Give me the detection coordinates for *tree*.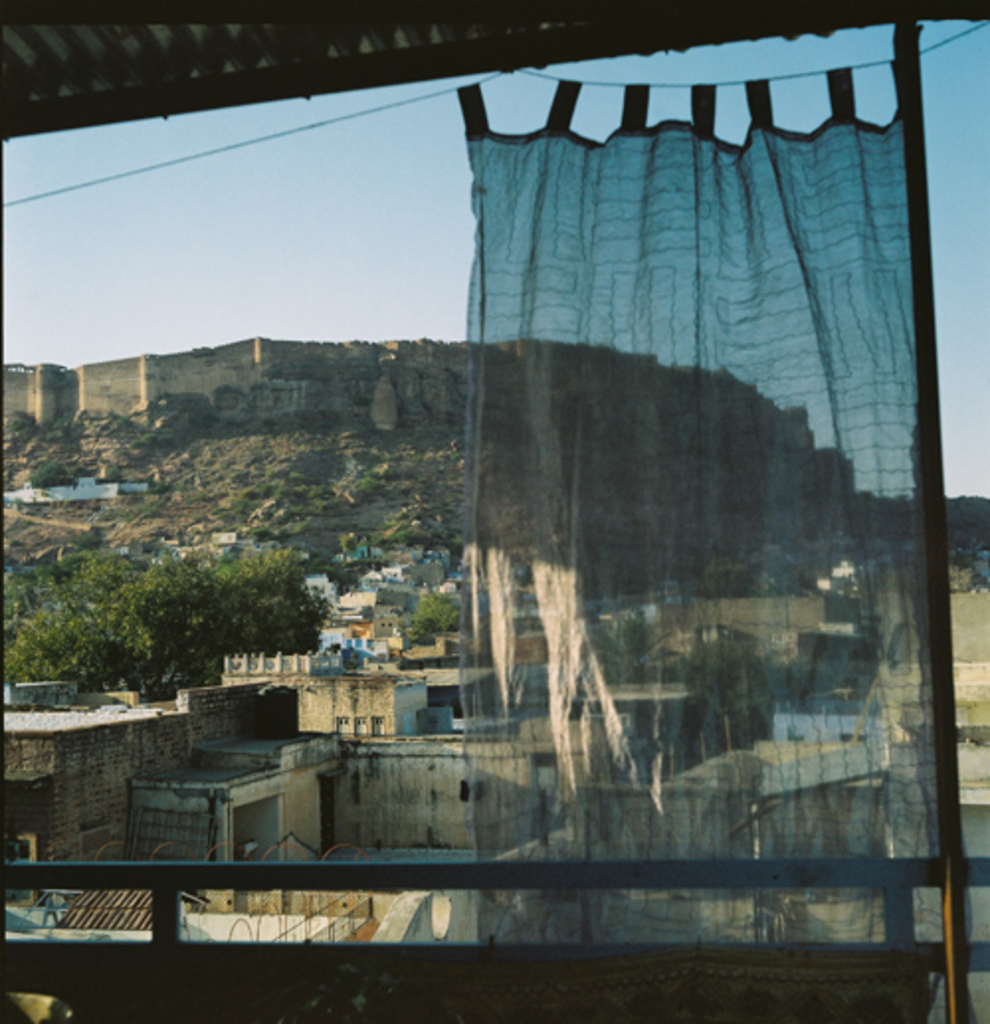
l=697, t=531, r=988, b=592.
